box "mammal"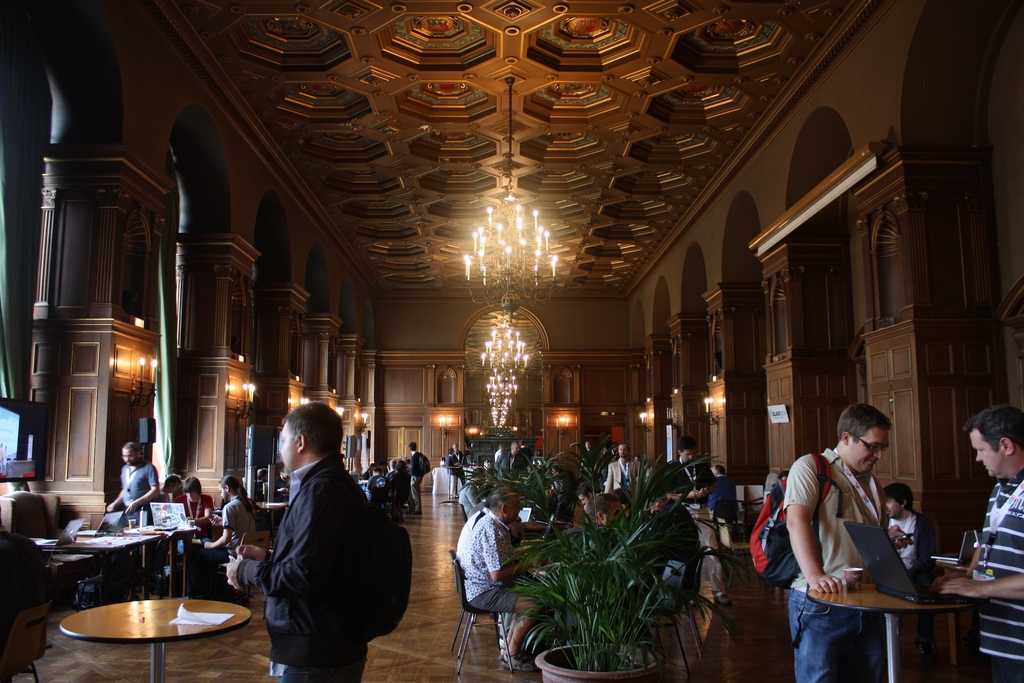
detection(649, 434, 731, 607)
